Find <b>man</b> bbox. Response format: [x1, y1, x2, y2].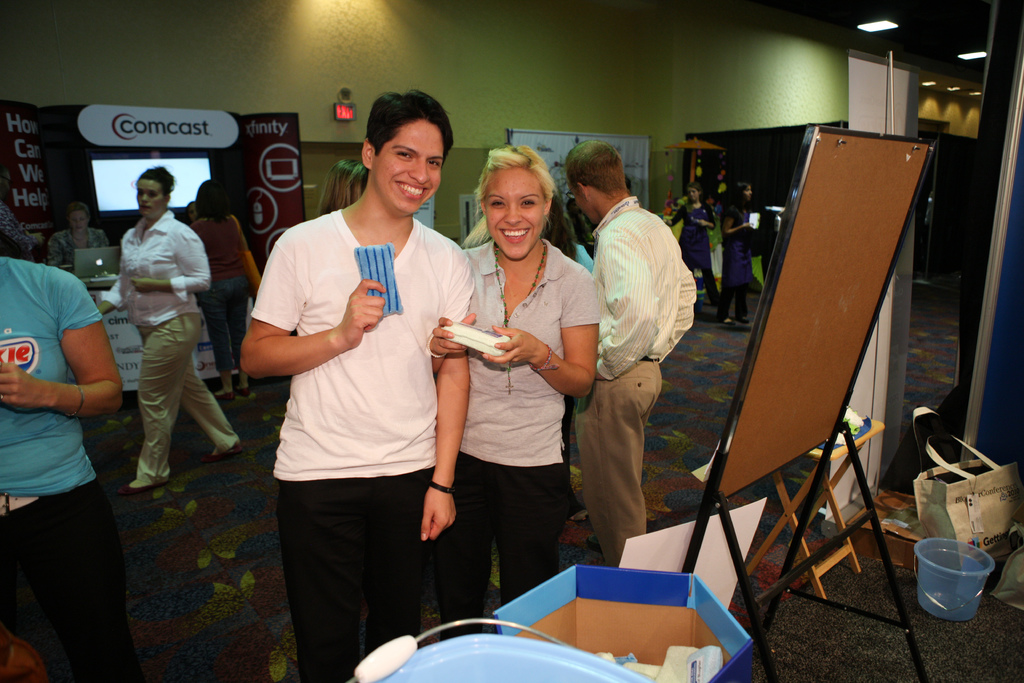
[565, 138, 694, 571].
